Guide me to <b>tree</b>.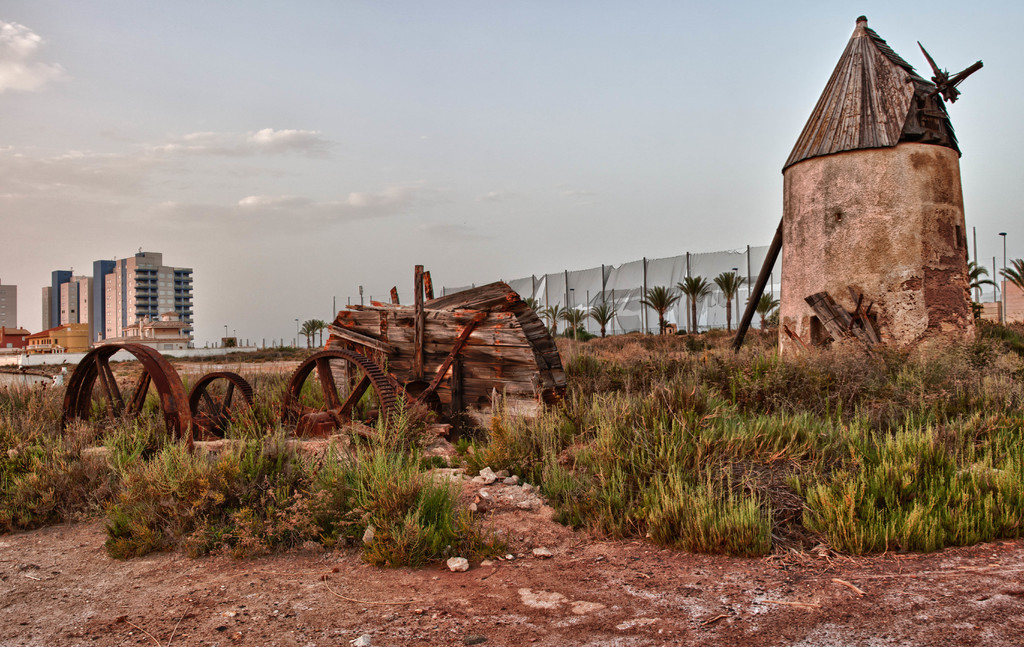
Guidance: [999, 255, 1023, 299].
